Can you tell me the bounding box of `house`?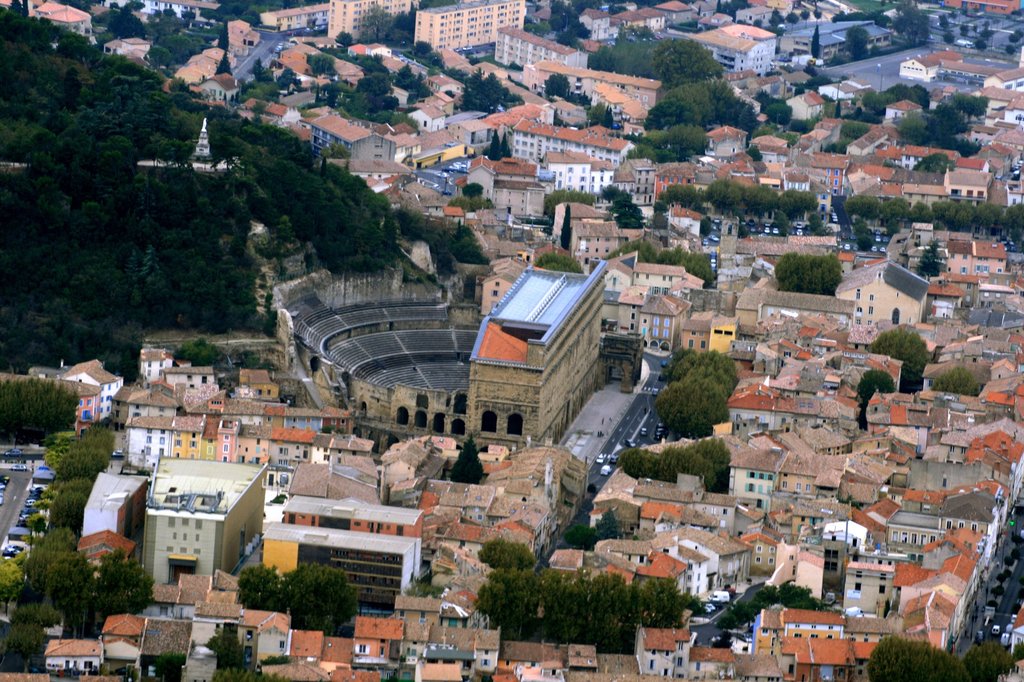
pyautogui.locateOnScreen(850, 455, 879, 513).
